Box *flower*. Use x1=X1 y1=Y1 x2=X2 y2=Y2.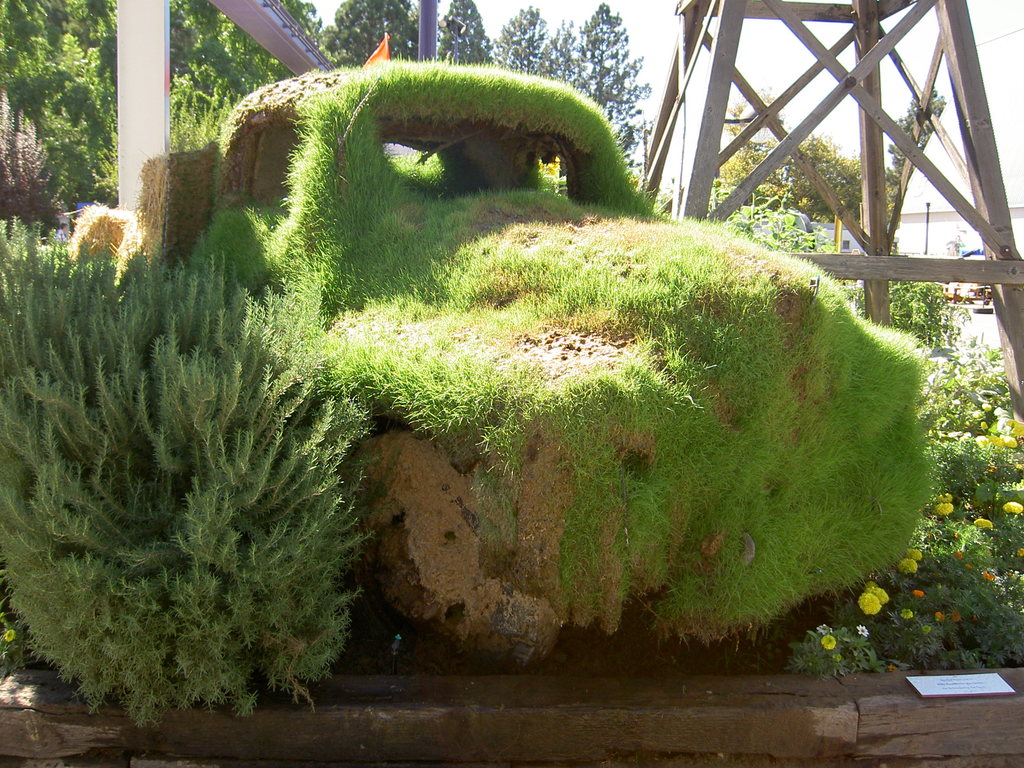
x1=2 y1=628 x2=17 y2=643.
